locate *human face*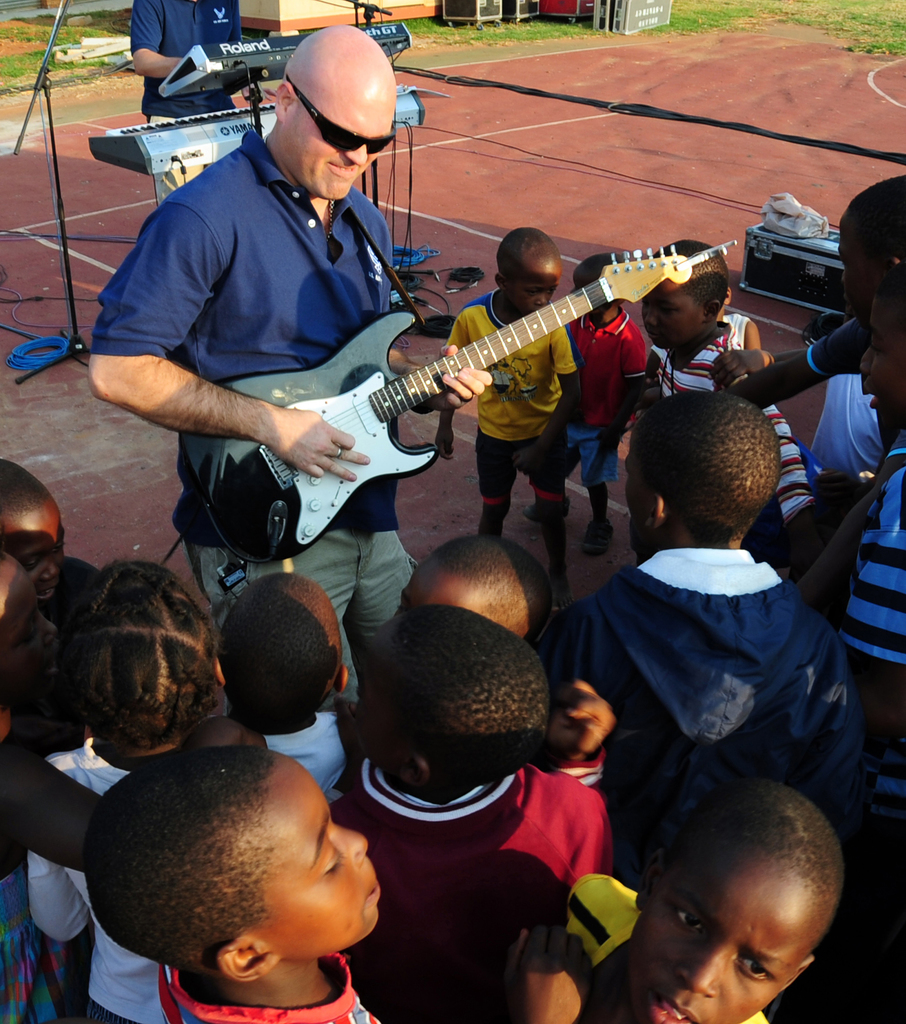
box=[640, 279, 698, 354]
